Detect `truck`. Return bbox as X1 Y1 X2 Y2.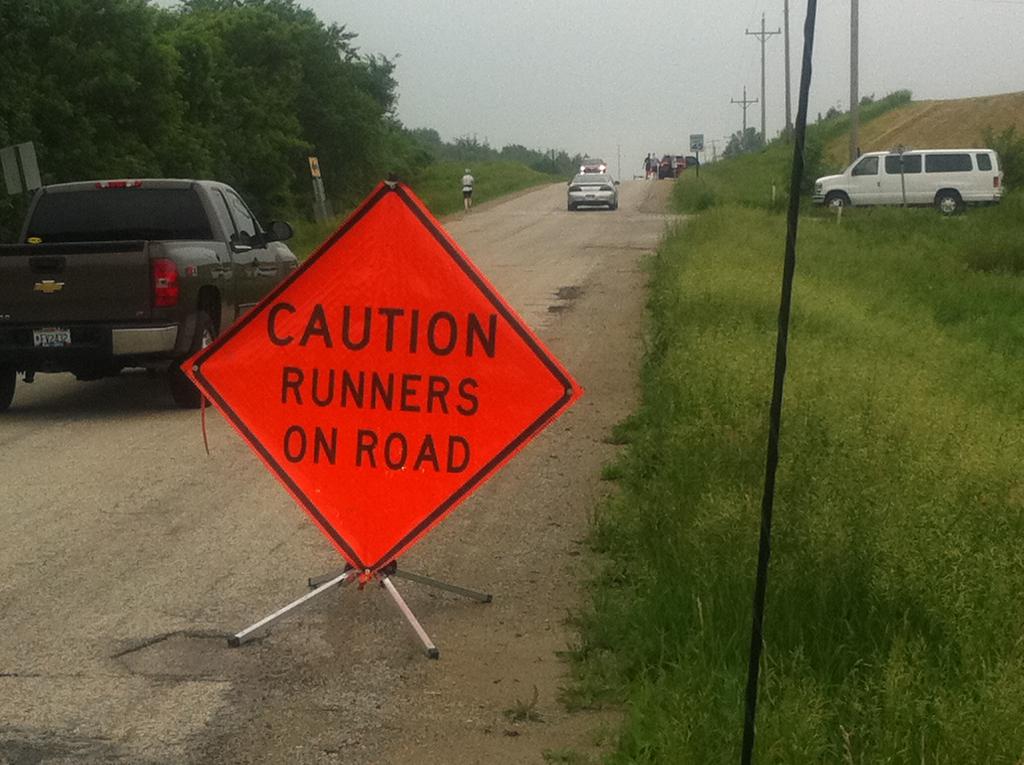
0 168 301 396.
